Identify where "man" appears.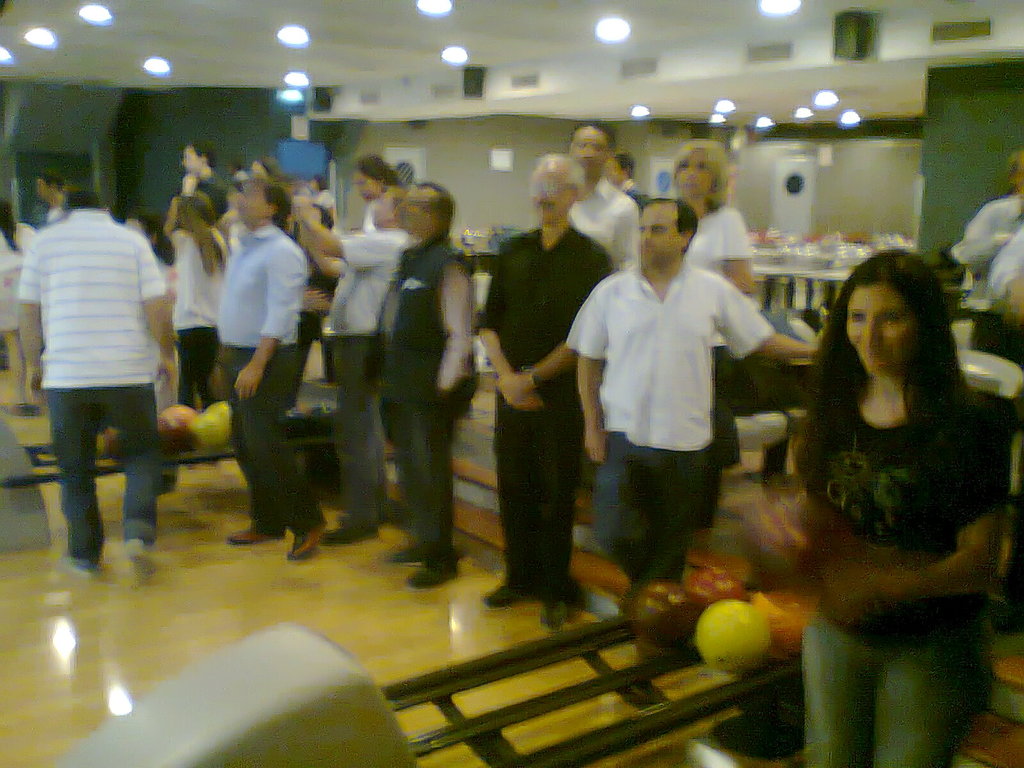
Appears at bbox=[212, 175, 308, 562].
